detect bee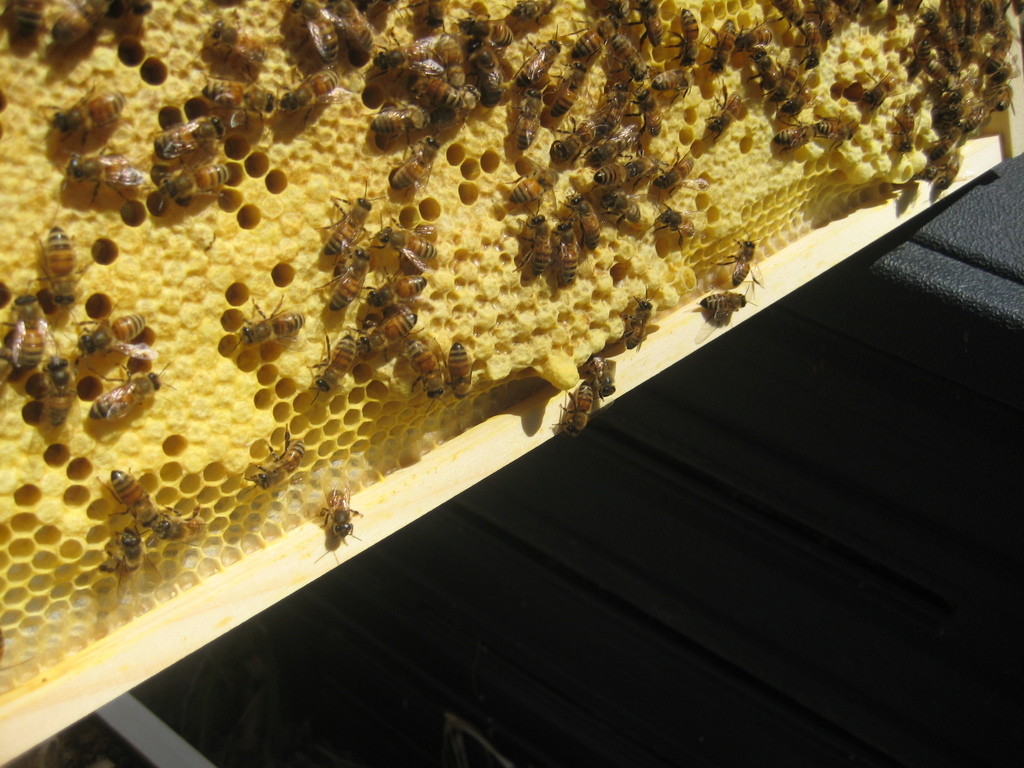
{"left": 694, "top": 15, "right": 737, "bottom": 74}
